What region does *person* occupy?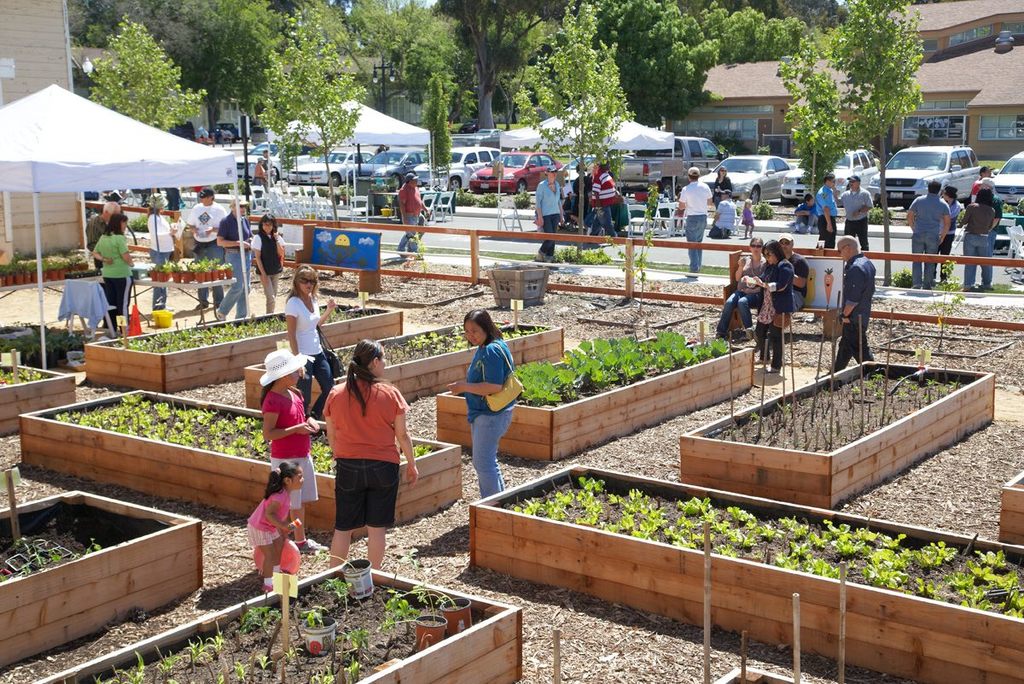
rect(954, 184, 997, 290).
